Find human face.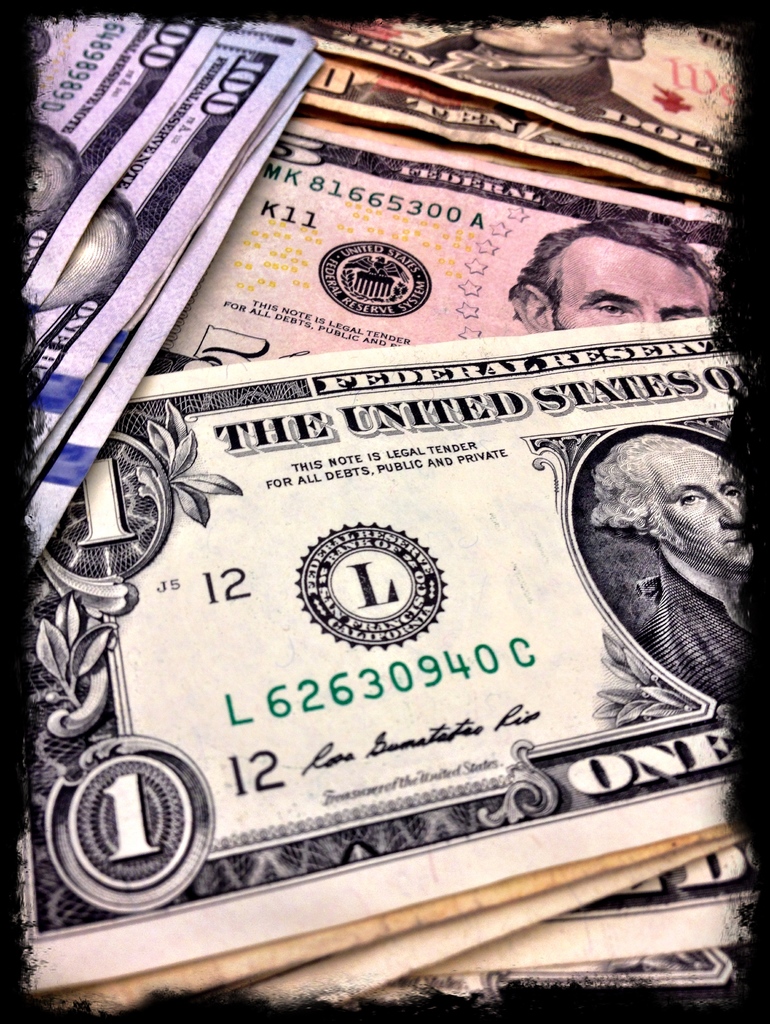
(557, 235, 704, 335).
